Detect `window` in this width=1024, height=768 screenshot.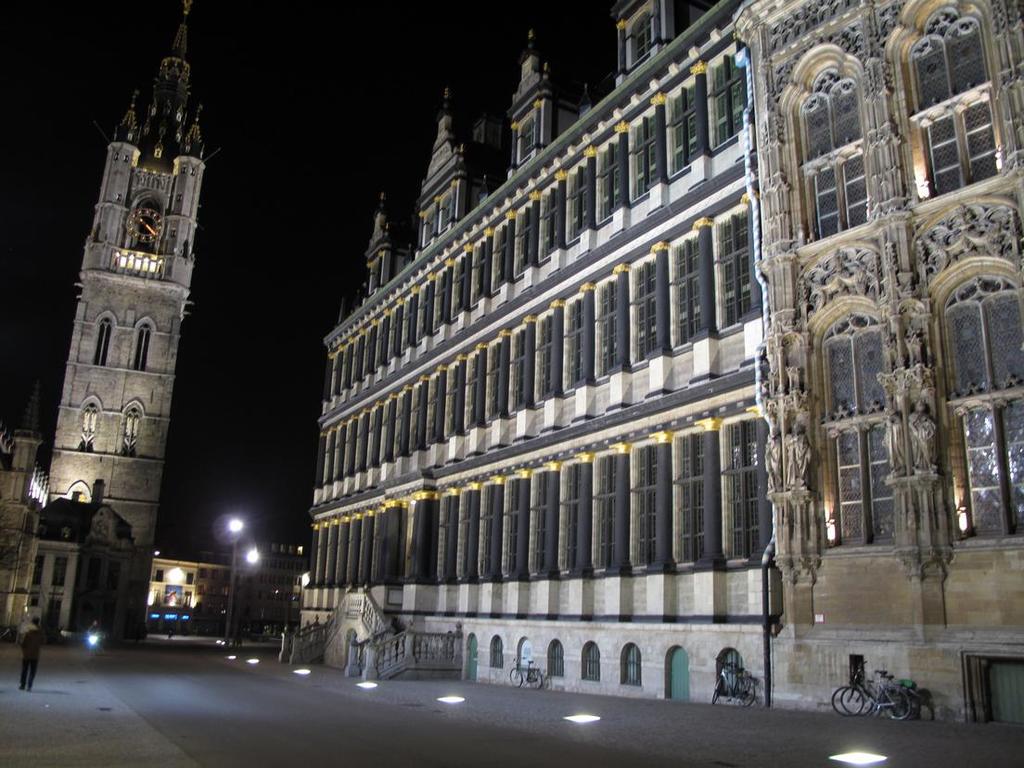
Detection: detection(504, 478, 515, 577).
